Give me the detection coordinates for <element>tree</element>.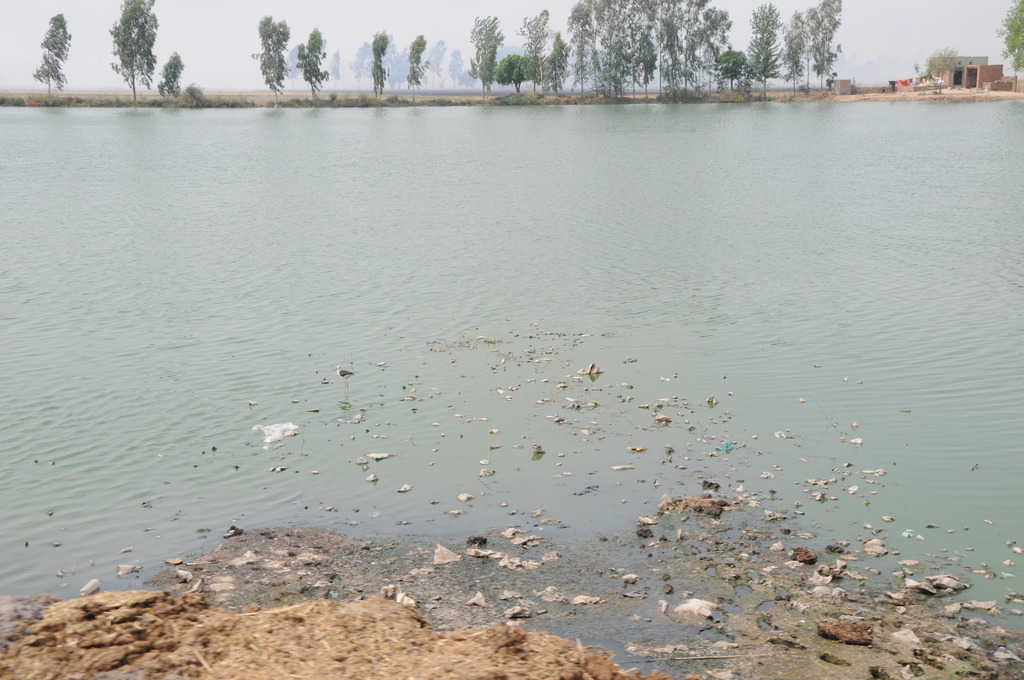
detection(498, 53, 532, 81).
